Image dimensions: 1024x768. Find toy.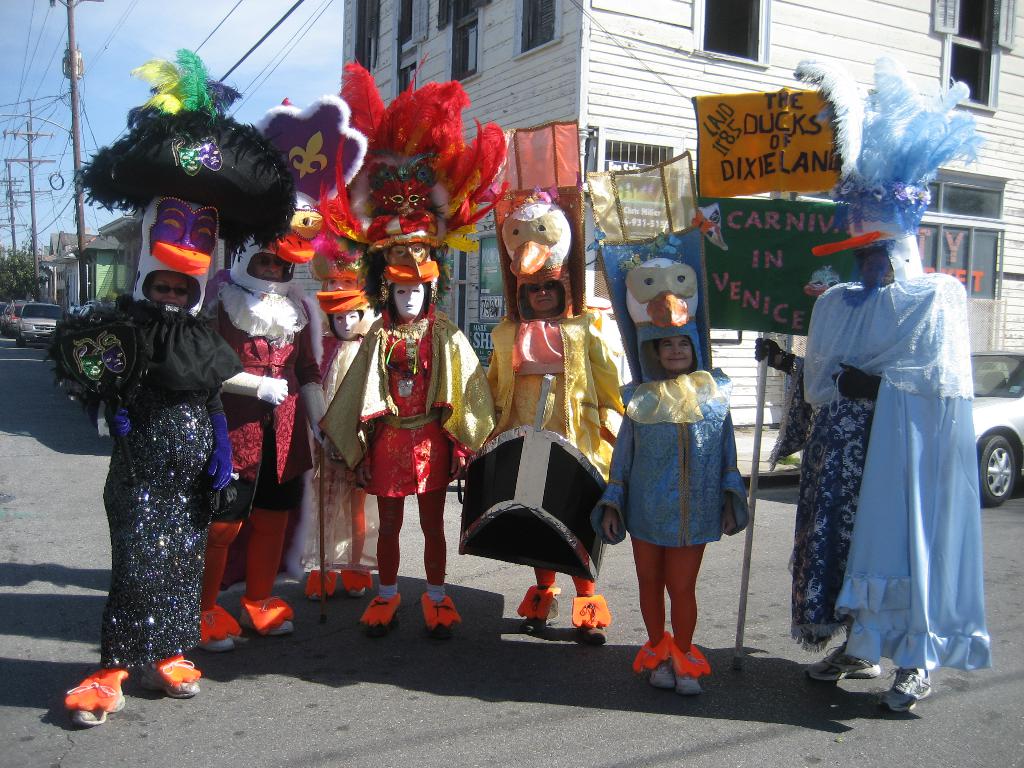
bbox(389, 247, 435, 281).
